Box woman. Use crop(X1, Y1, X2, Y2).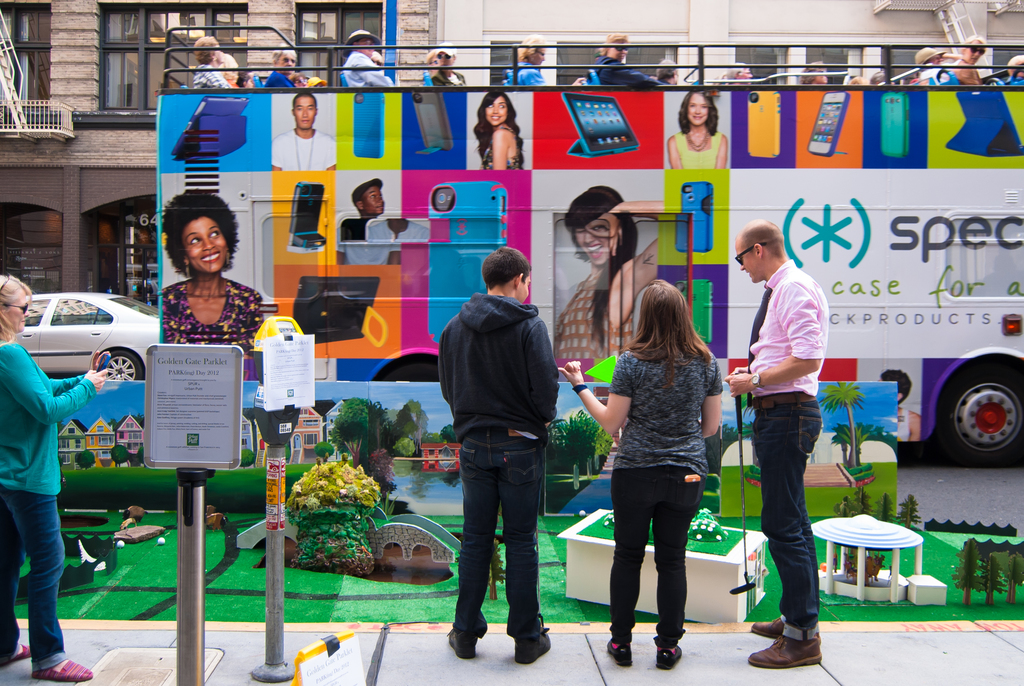
crop(549, 180, 671, 366).
